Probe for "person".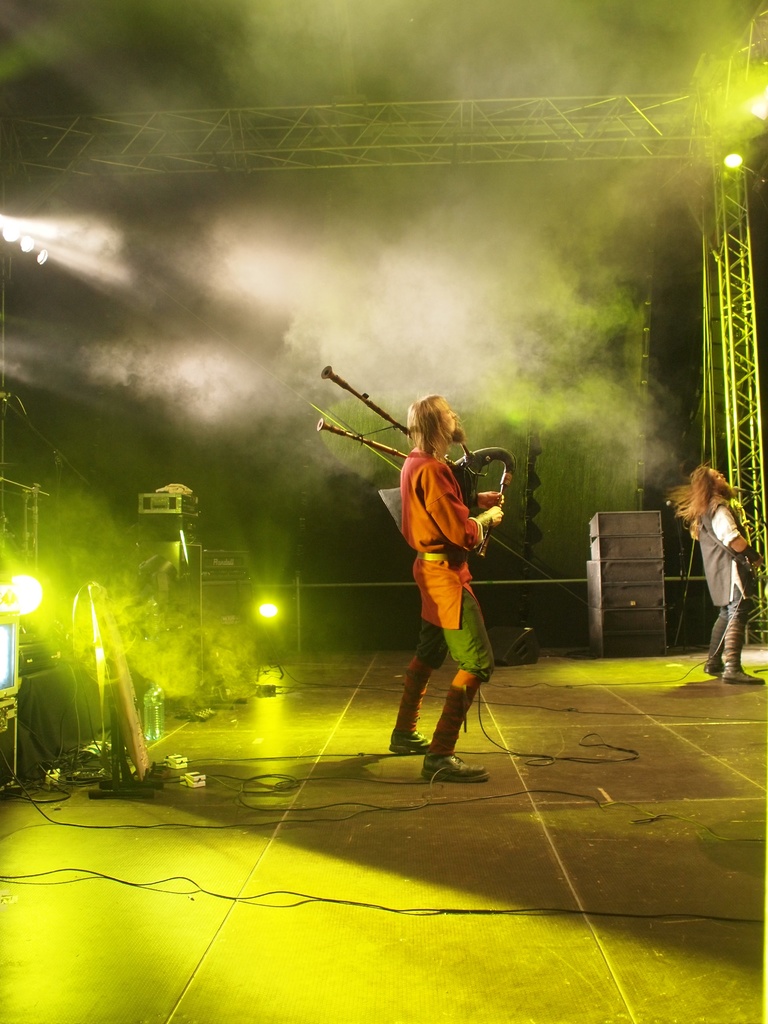
Probe result: [658,463,767,684].
